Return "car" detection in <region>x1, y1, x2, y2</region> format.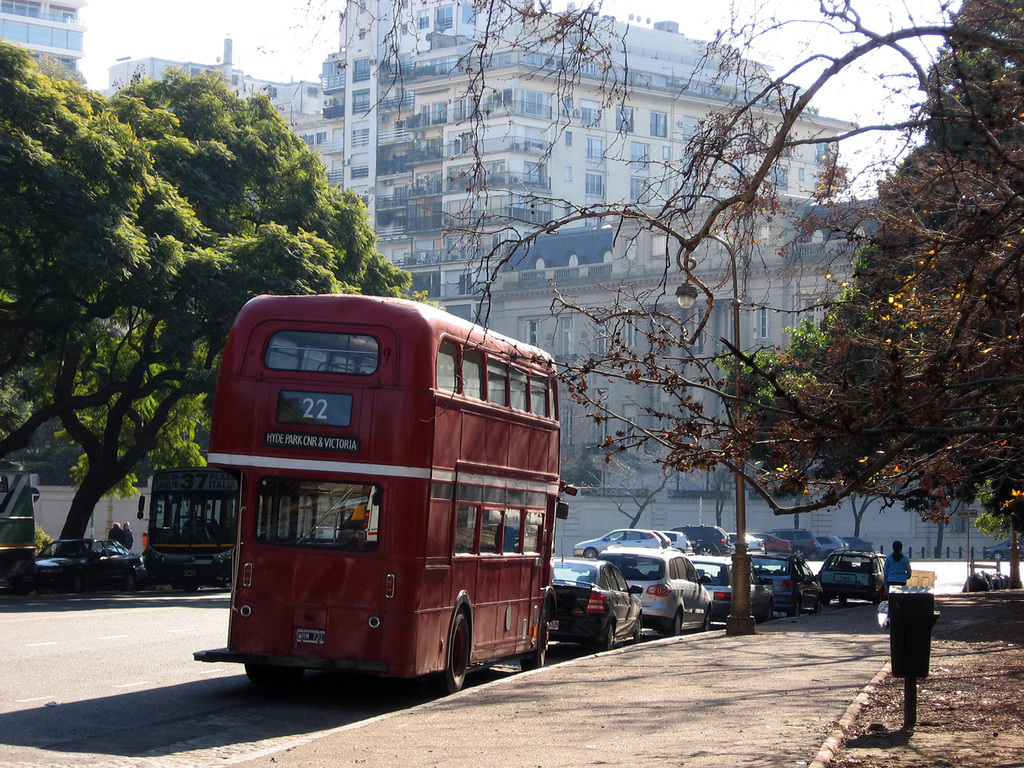
<region>815, 554, 890, 604</region>.
